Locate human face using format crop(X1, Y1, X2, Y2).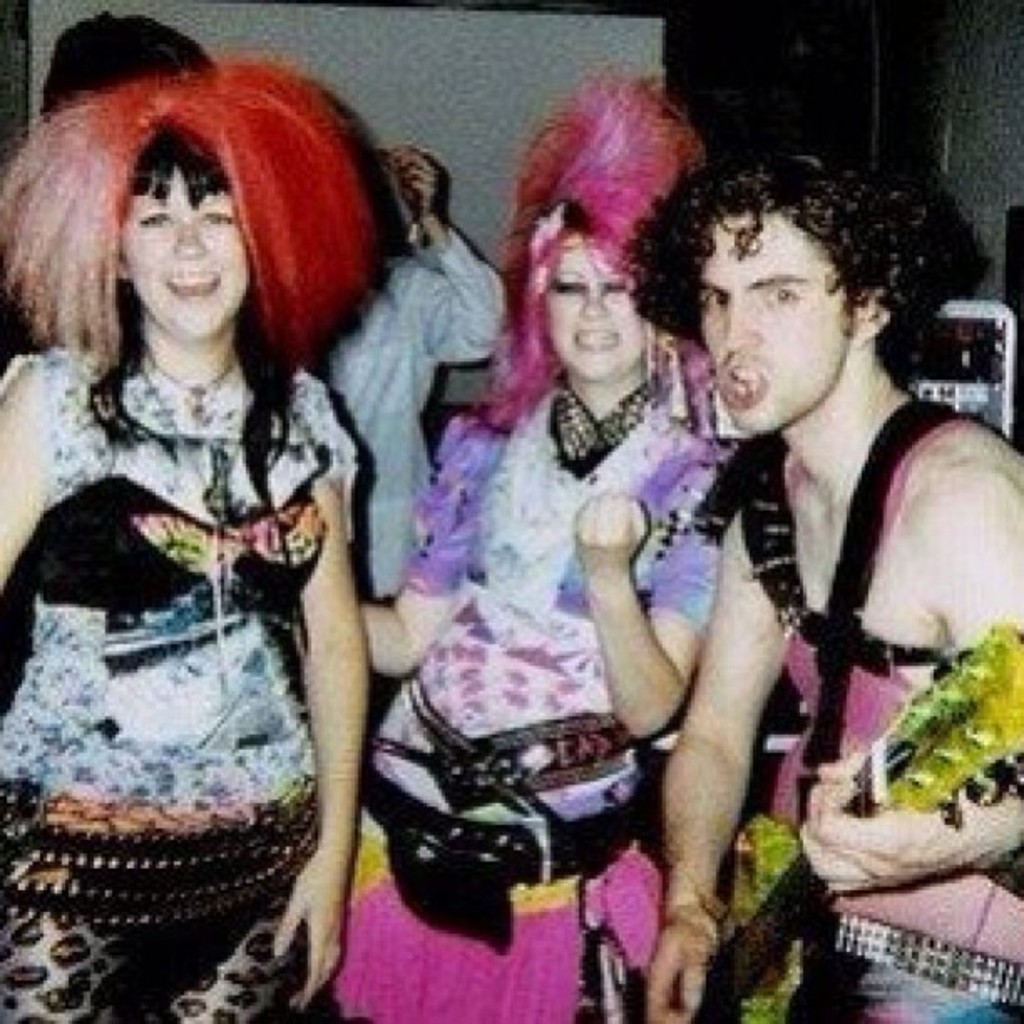
crop(694, 211, 848, 437).
